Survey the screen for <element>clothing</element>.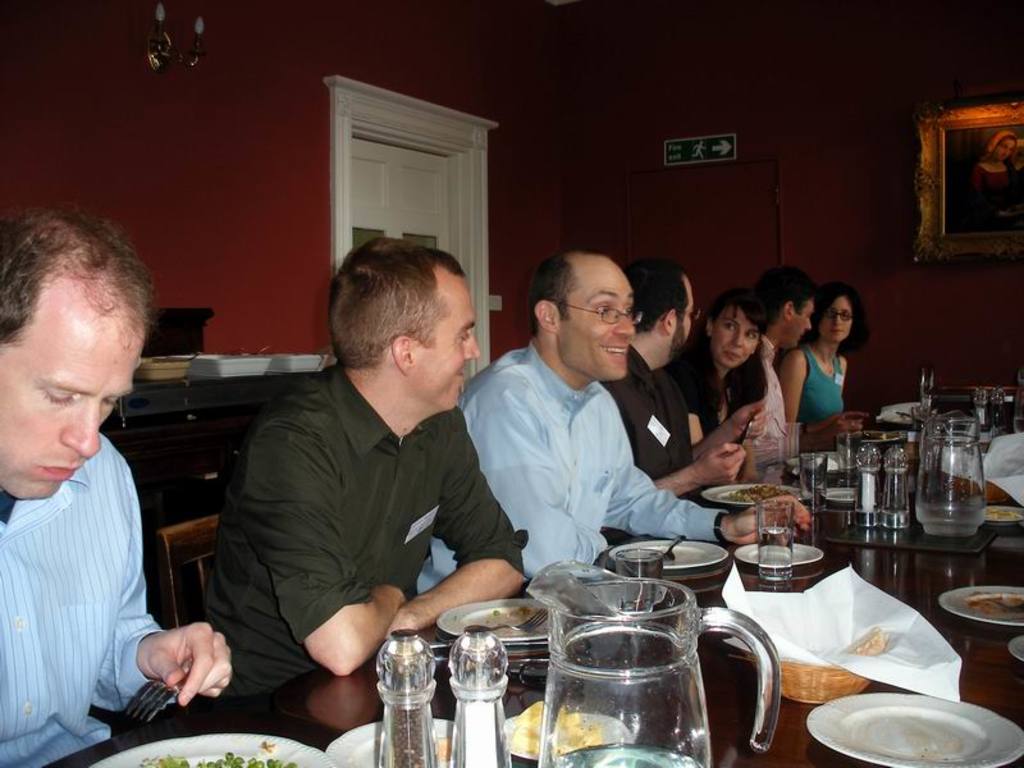
Survey found: (205,362,532,717).
